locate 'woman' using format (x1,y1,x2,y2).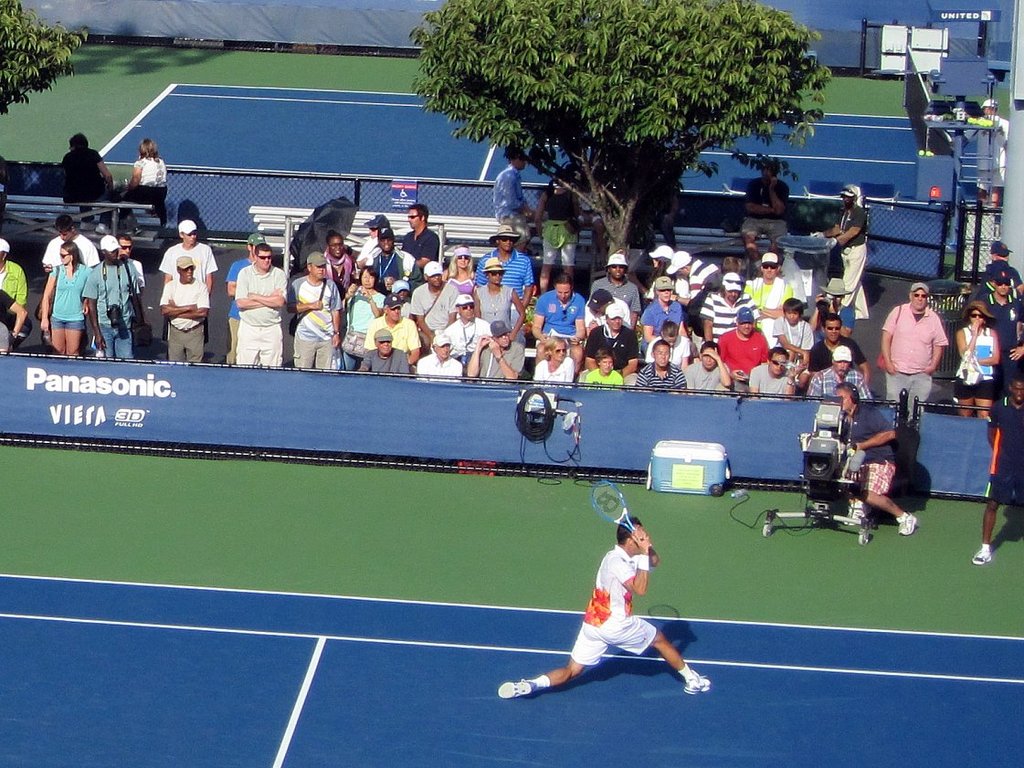
(643,321,695,362).
